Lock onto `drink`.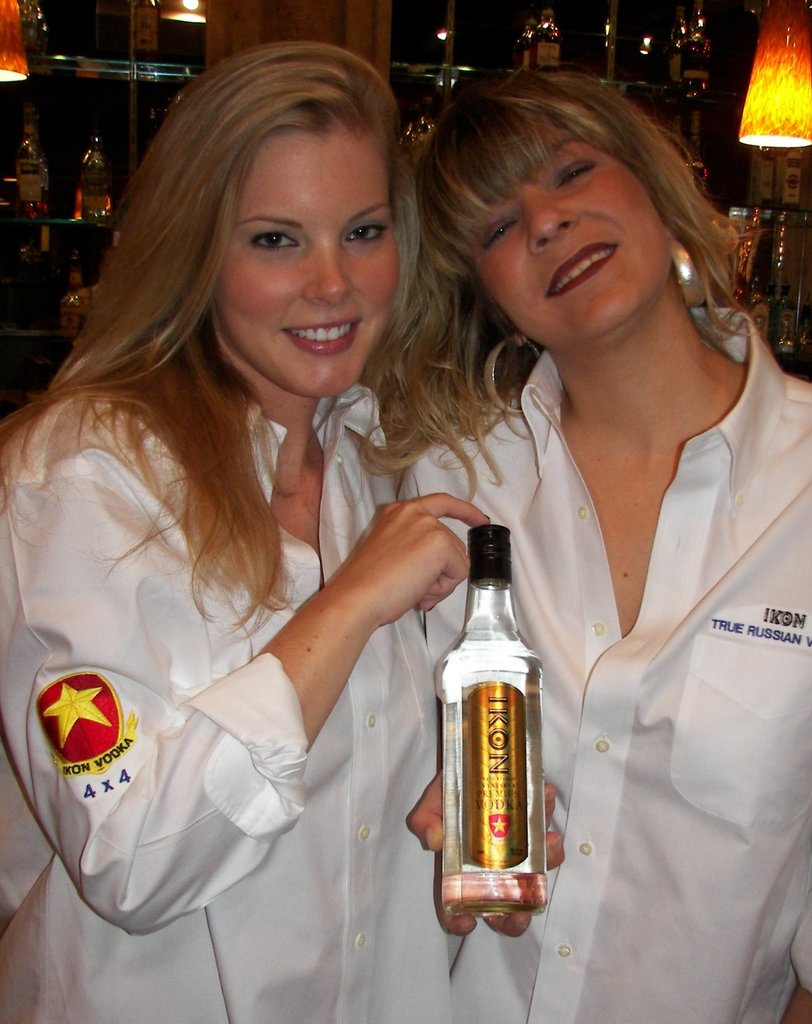
Locked: [left=514, top=15, right=557, bottom=76].
